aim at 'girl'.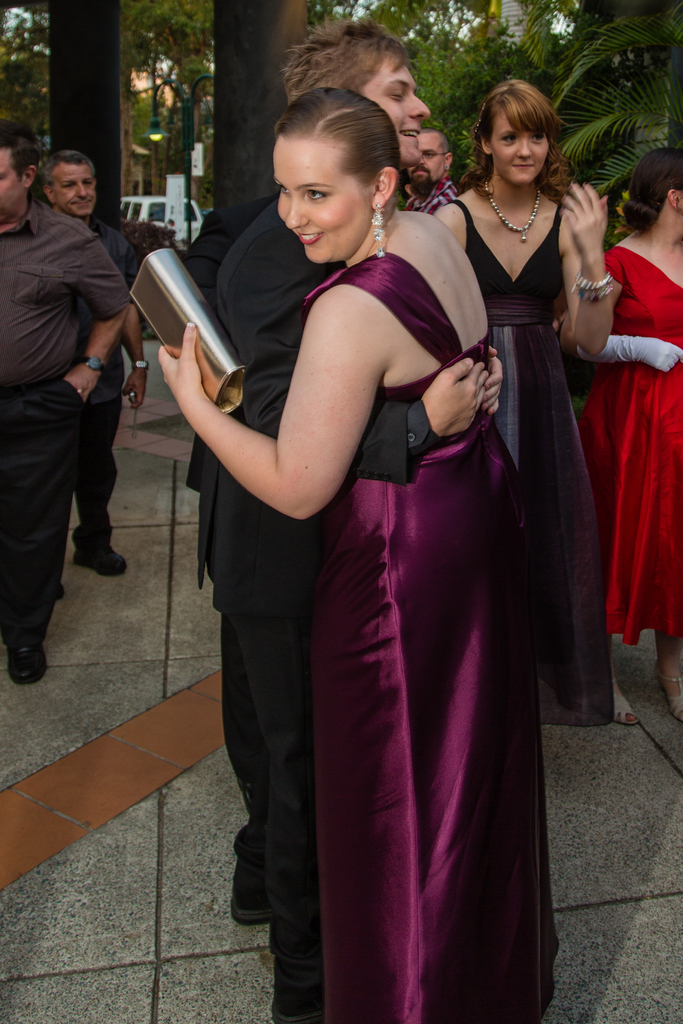
Aimed at BBox(159, 93, 561, 1023).
